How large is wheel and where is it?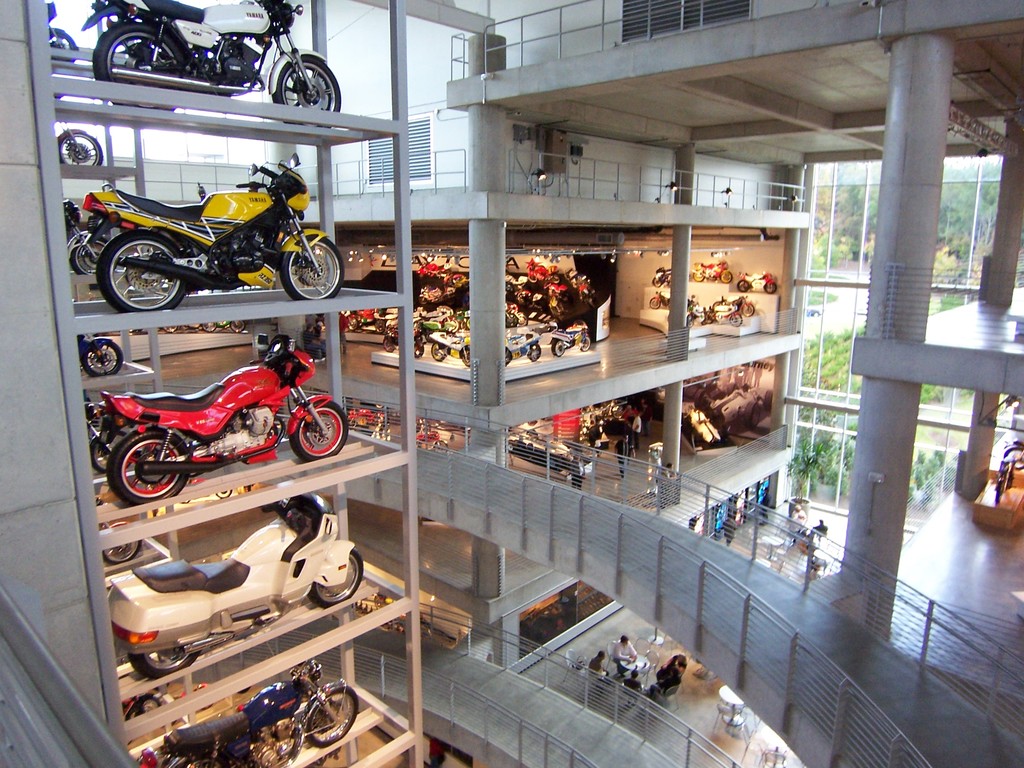
Bounding box: [left=93, top=24, right=183, bottom=107].
